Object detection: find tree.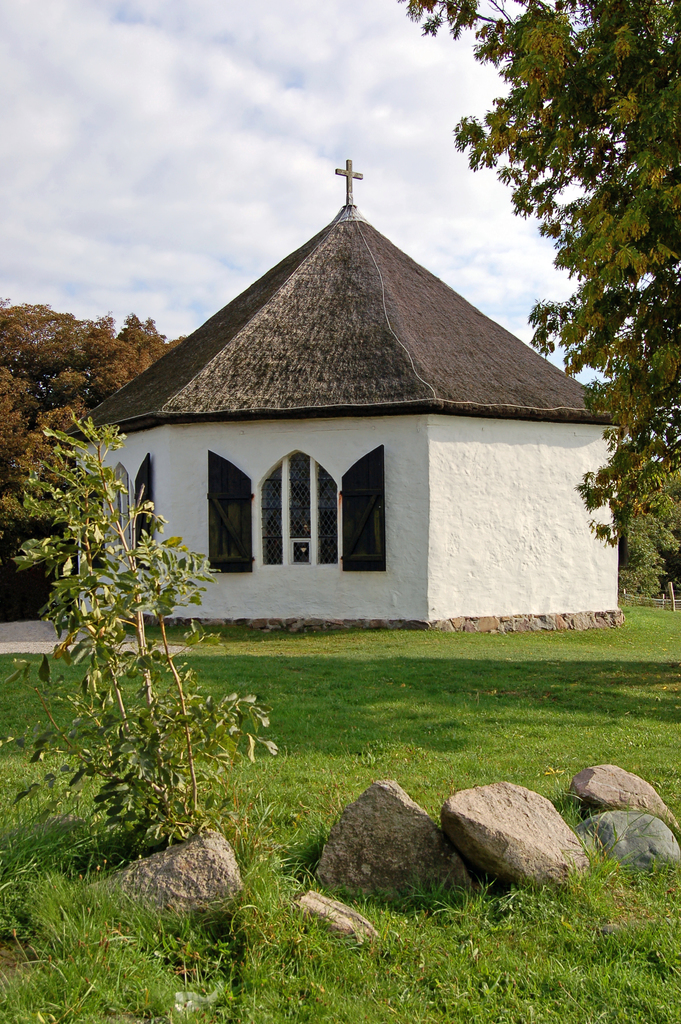
[x1=382, y1=0, x2=680, y2=638].
